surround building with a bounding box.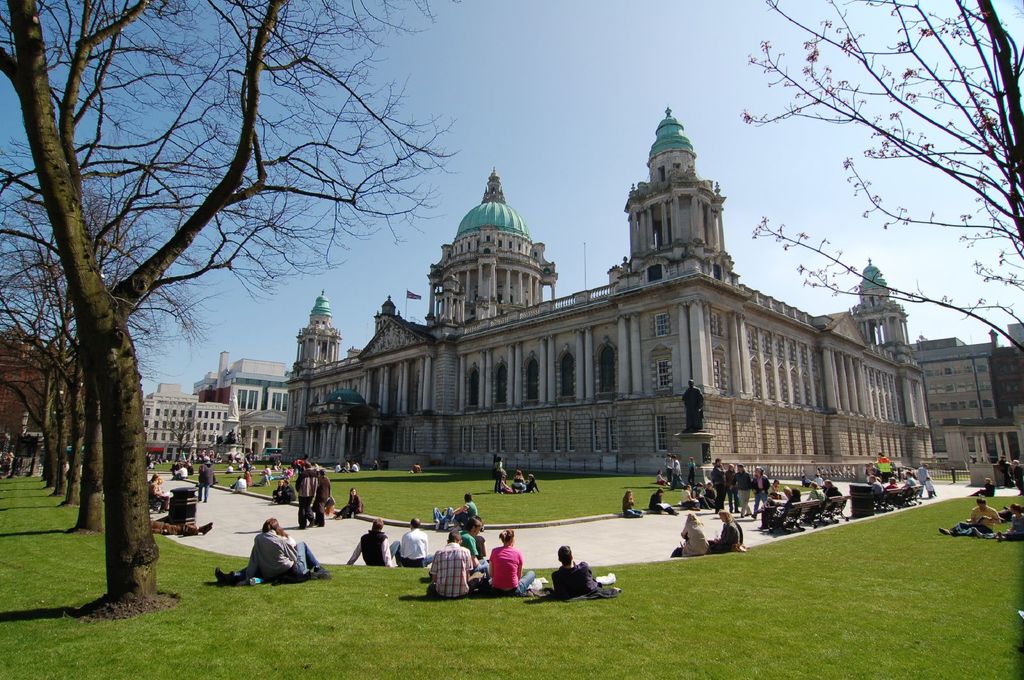
crop(282, 101, 934, 482).
